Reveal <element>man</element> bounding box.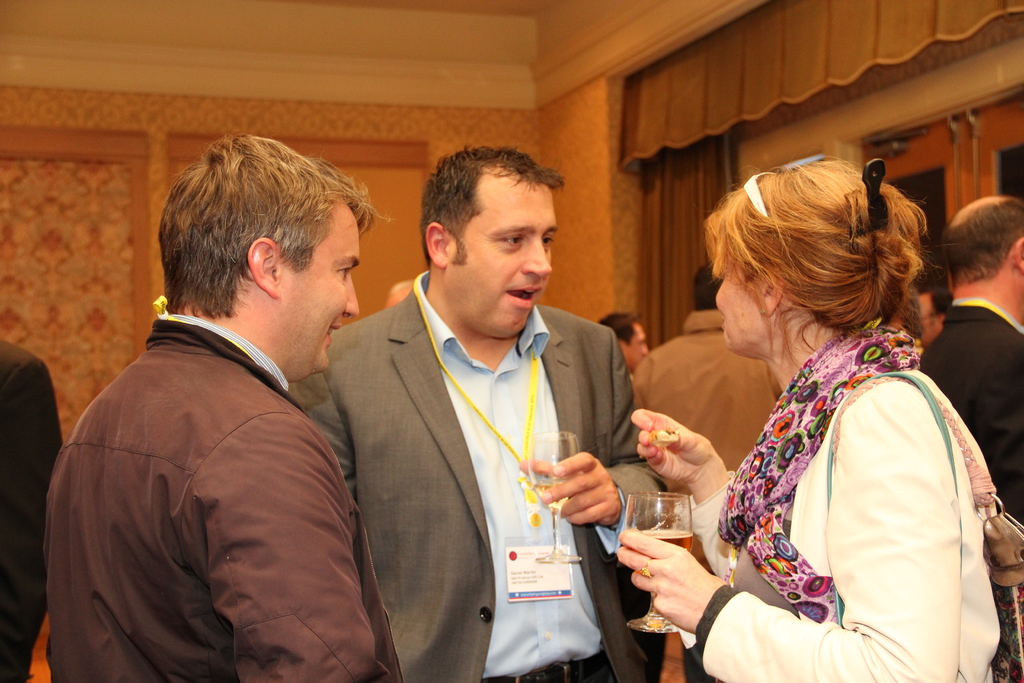
Revealed: [left=908, top=258, right=957, bottom=347].
